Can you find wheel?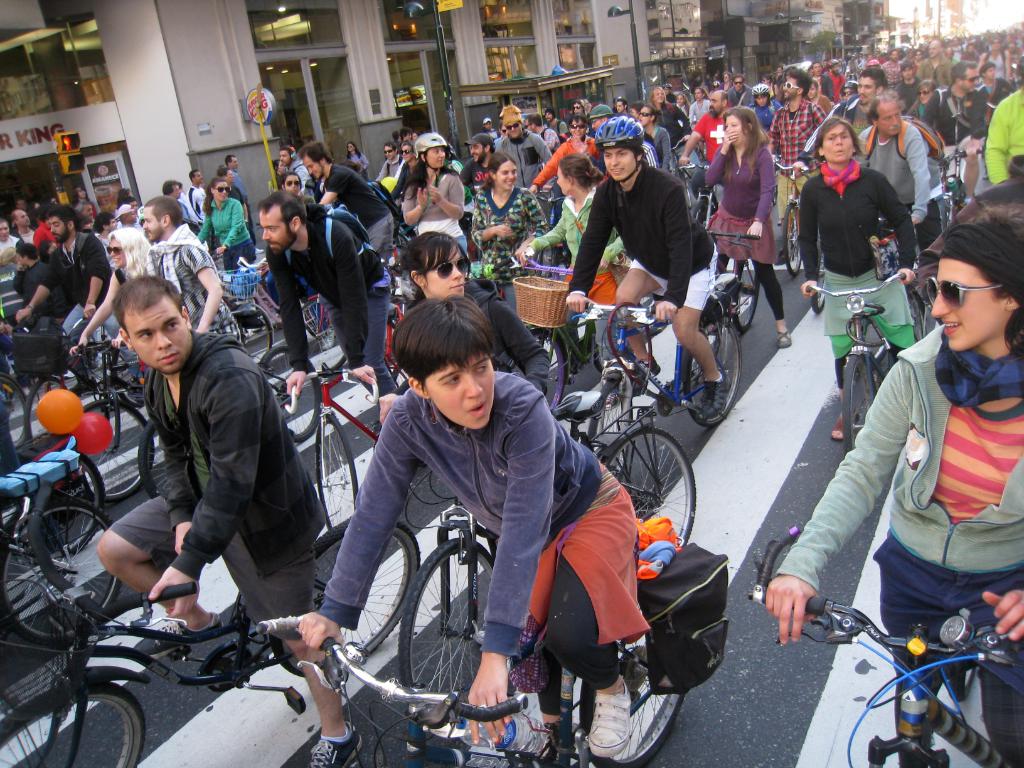
Yes, bounding box: 355 312 417 406.
